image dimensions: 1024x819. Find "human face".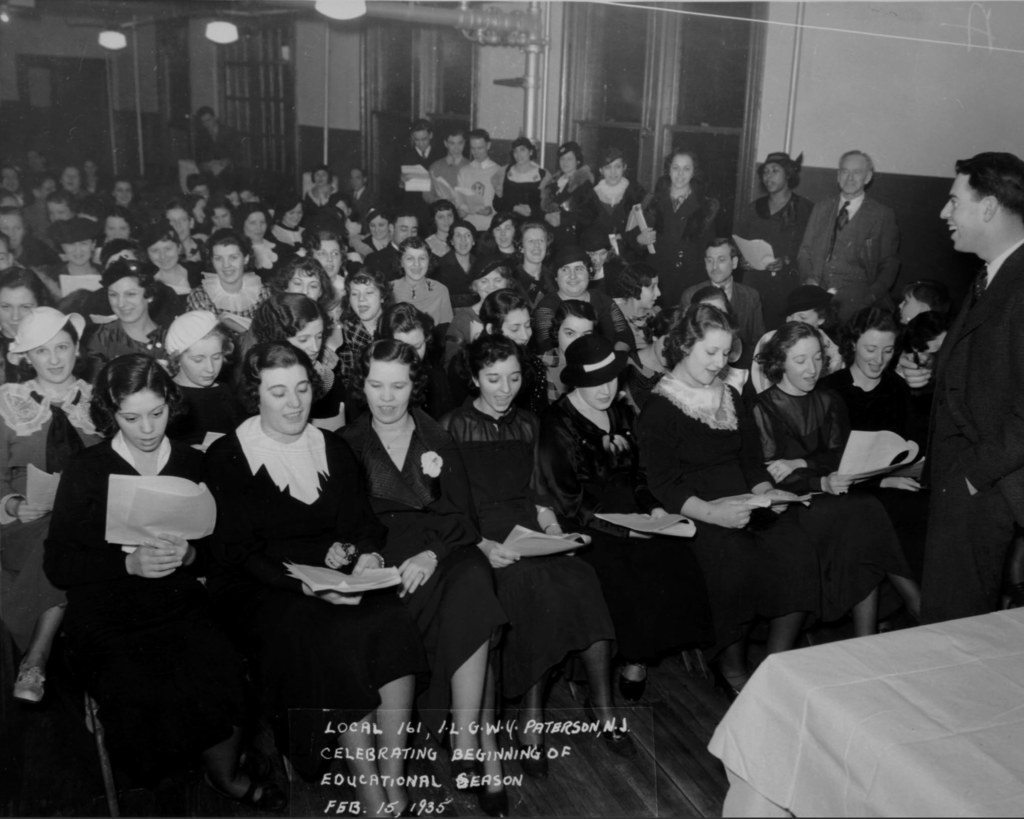
crop(182, 340, 223, 387).
